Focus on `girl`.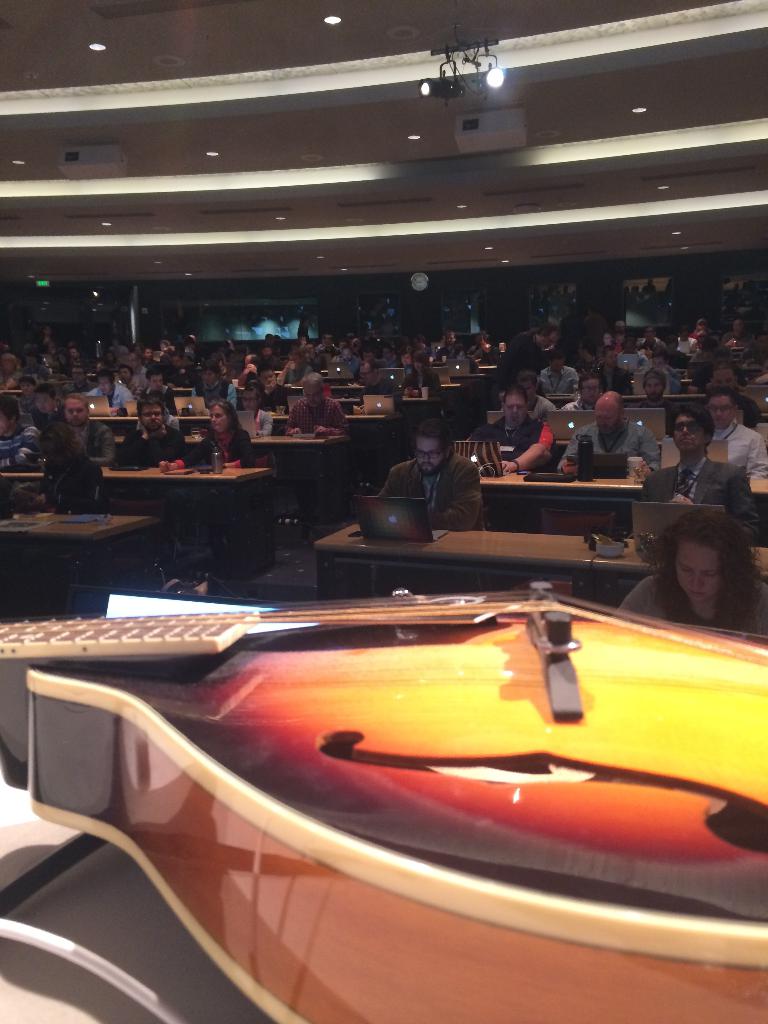
Focused at box=[152, 397, 260, 474].
